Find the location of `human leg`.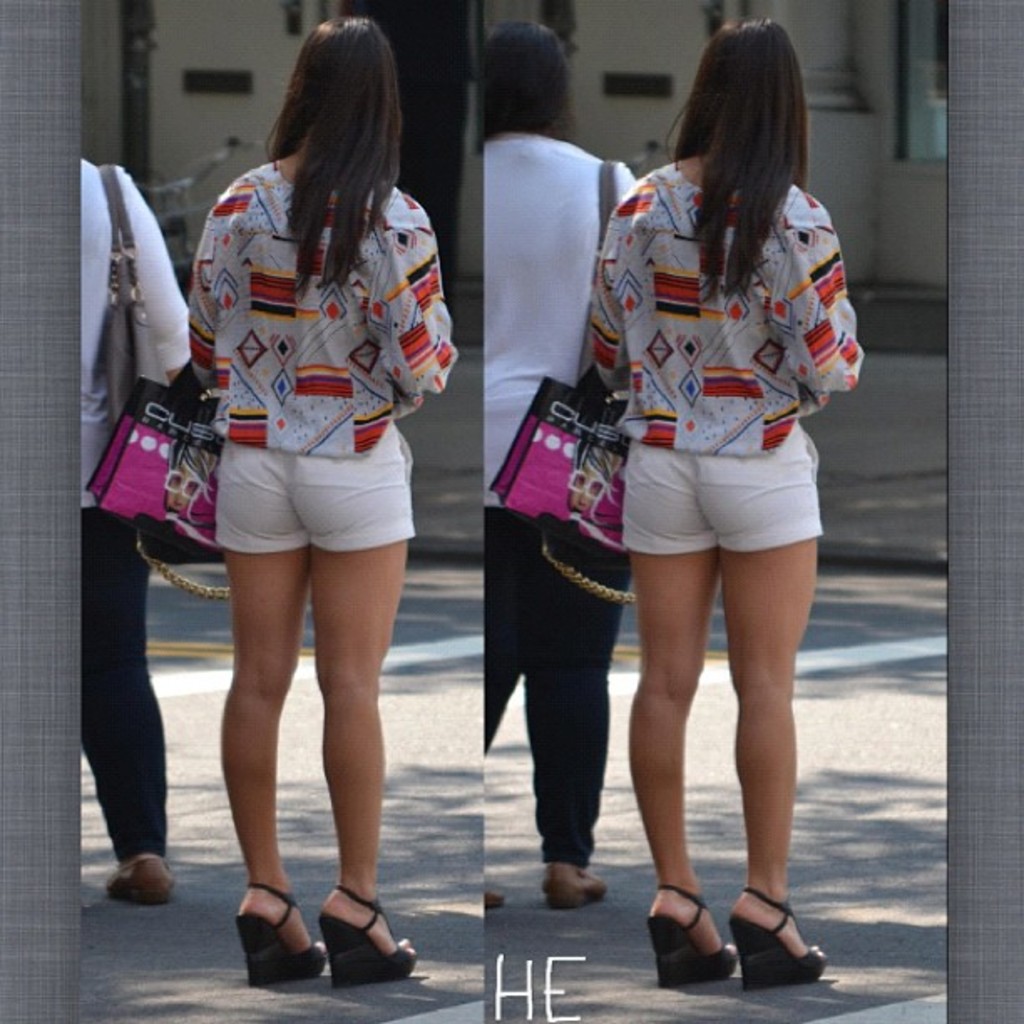
Location: crop(698, 437, 818, 979).
